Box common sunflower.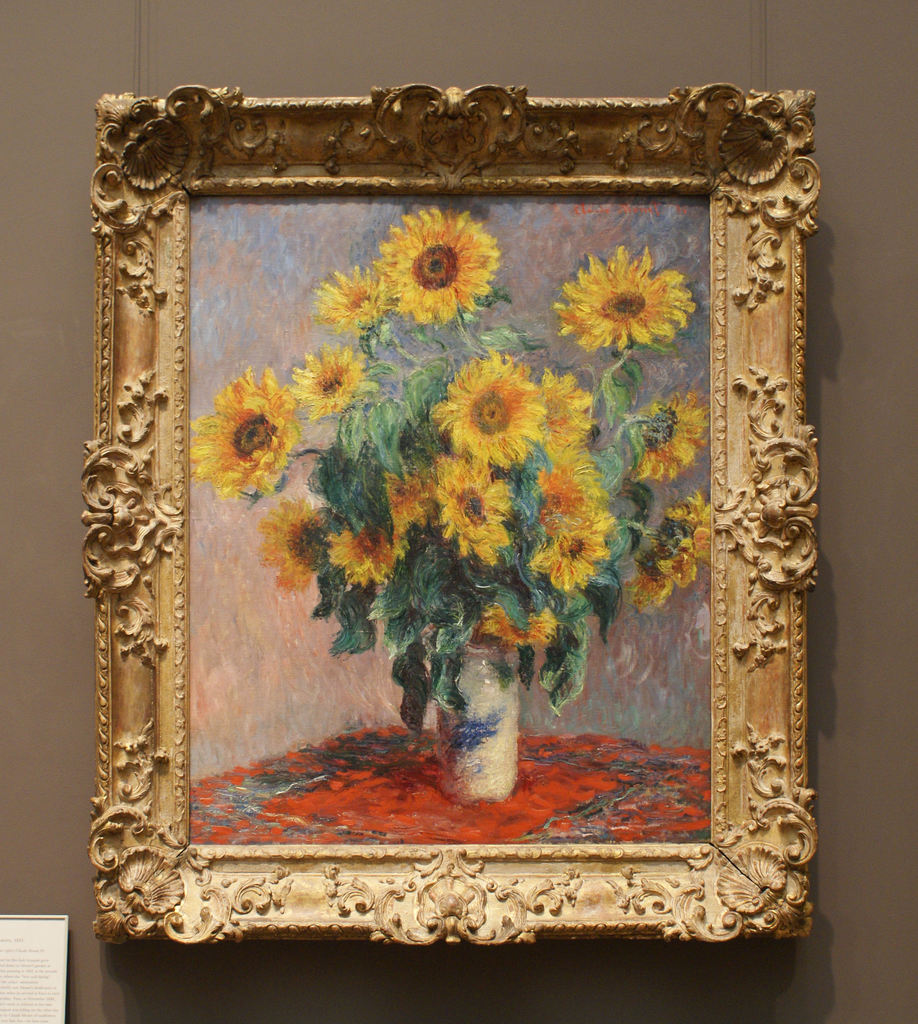
locate(536, 507, 603, 601).
